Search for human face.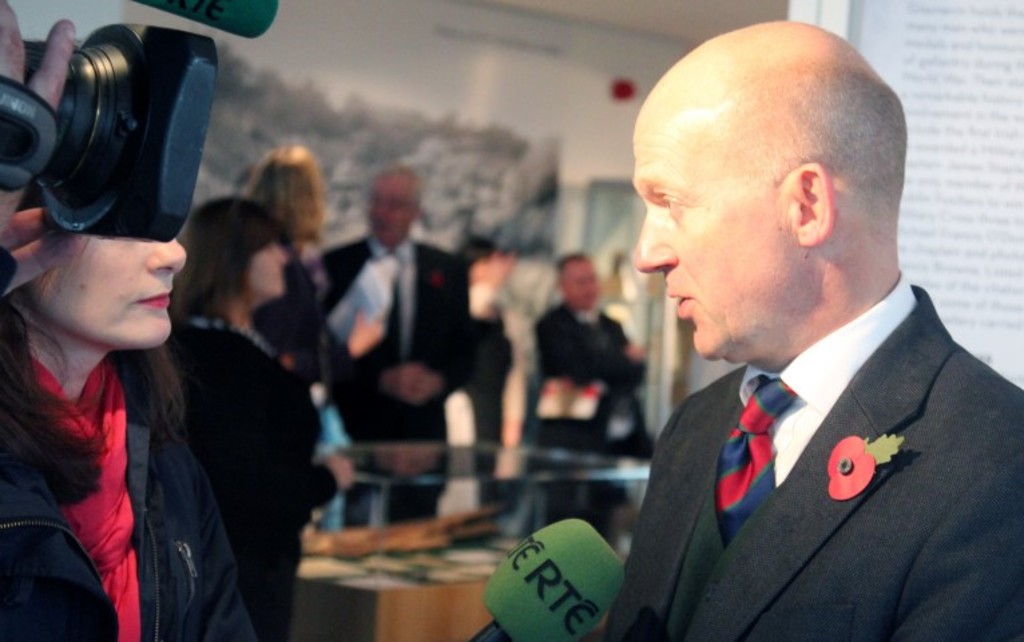
Found at Rect(557, 261, 596, 308).
